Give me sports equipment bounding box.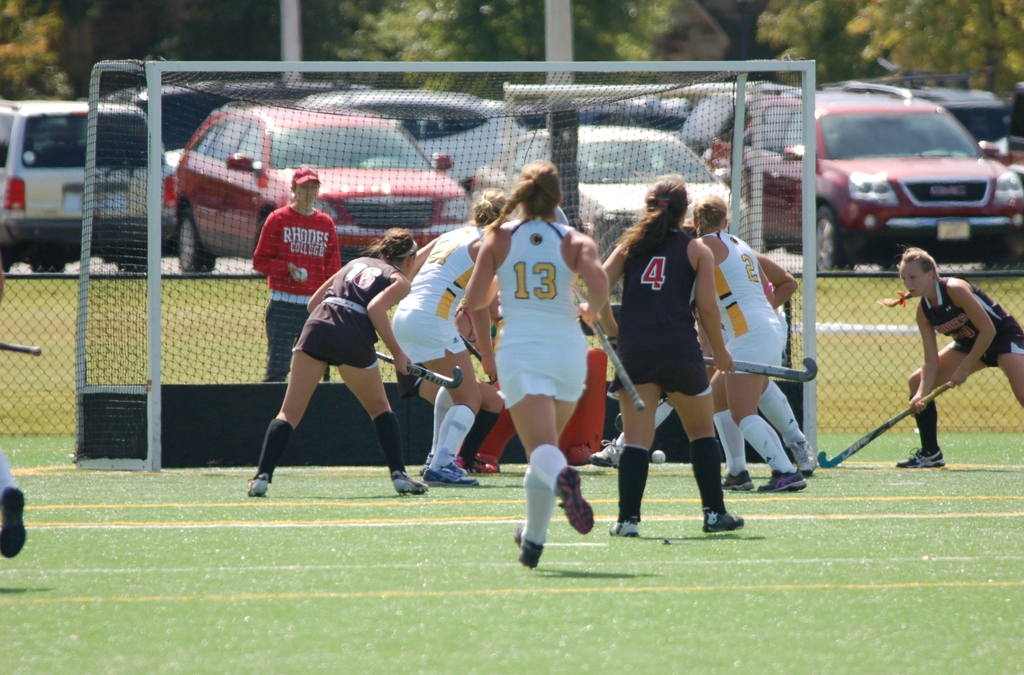
[457,330,481,364].
